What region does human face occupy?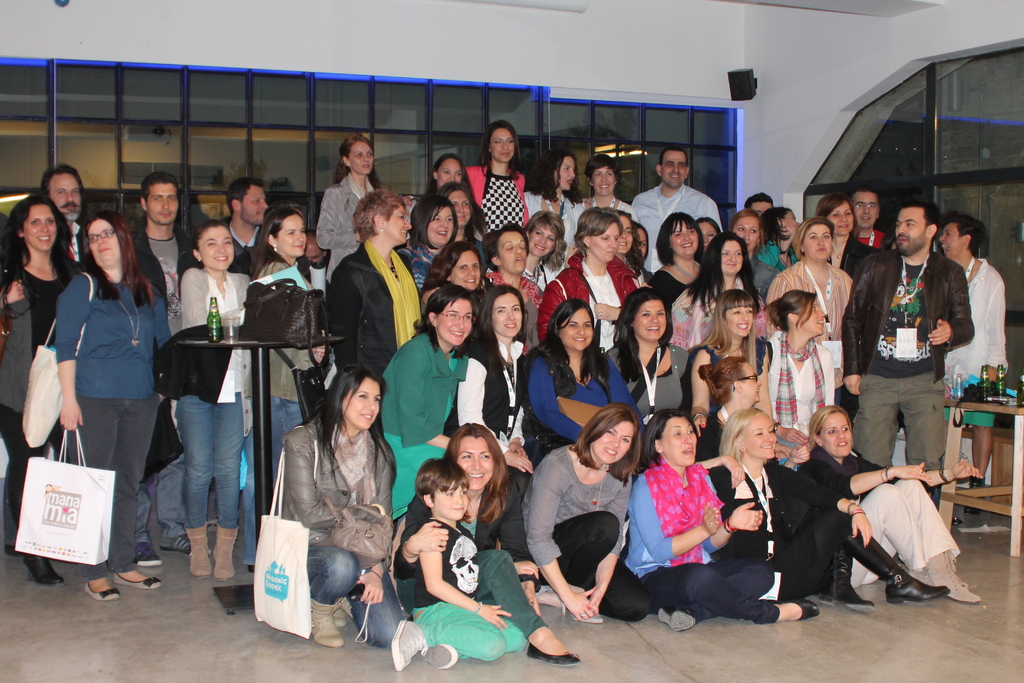
803 223 832 258.
